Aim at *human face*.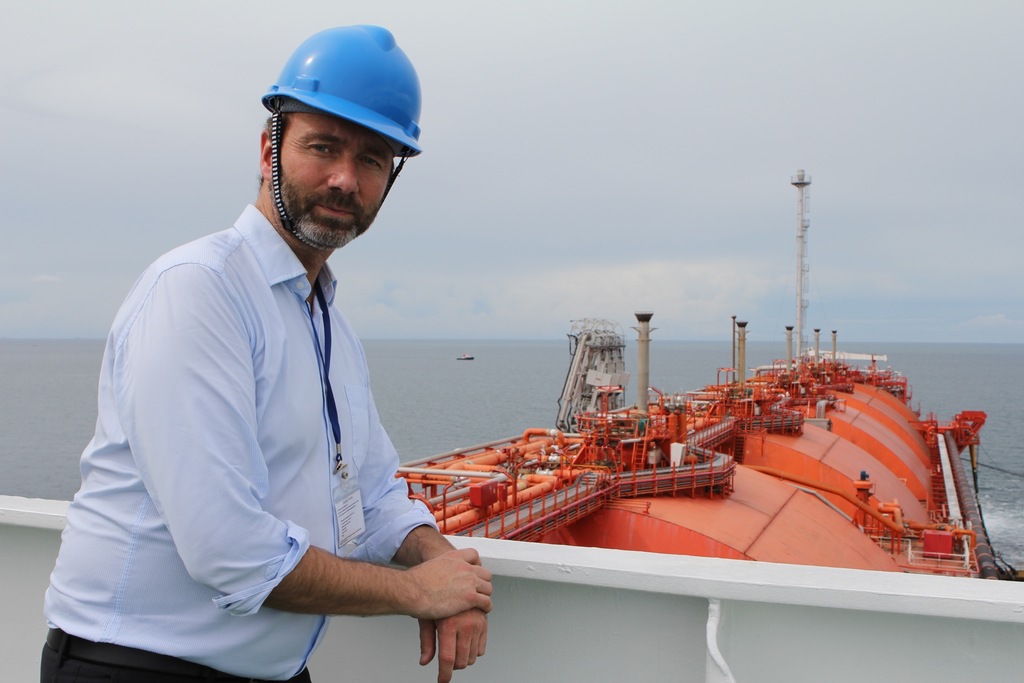
Aimed at [268,123,396,251].
